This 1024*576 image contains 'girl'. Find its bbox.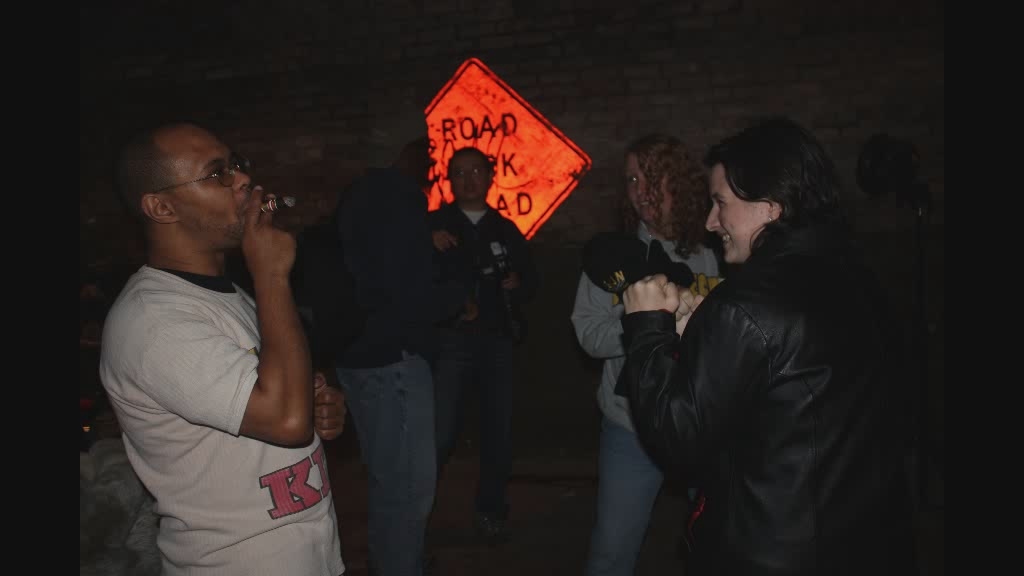
[619,112,950,575].
